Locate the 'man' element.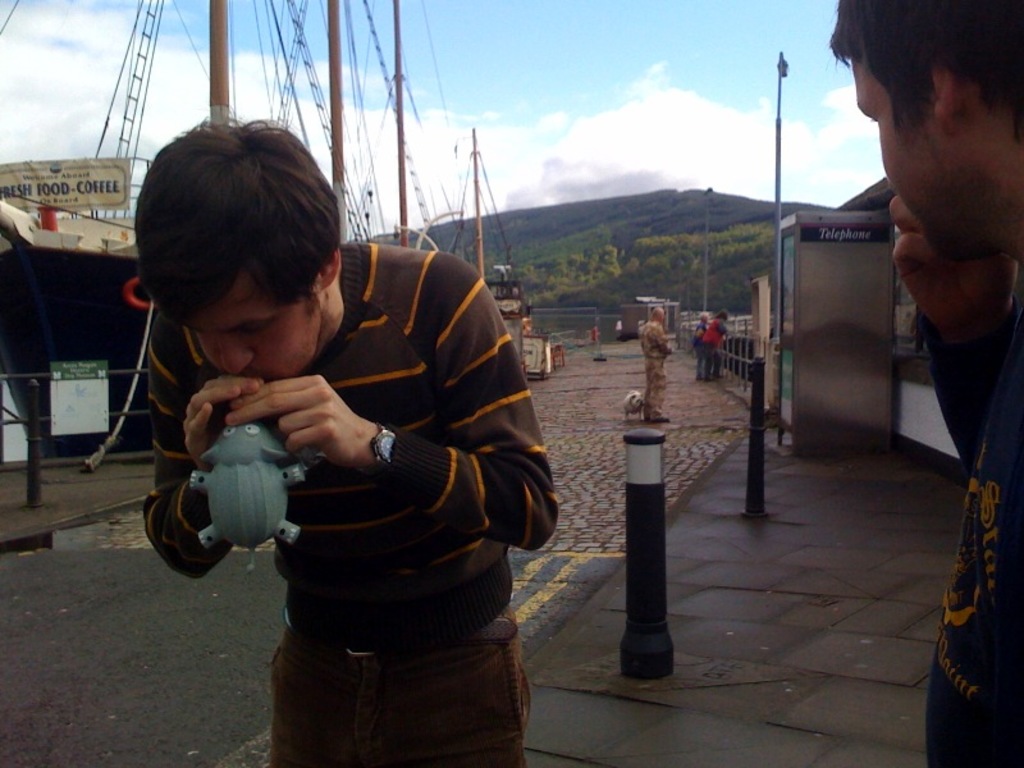
Element bbox: bbox=[829, 0, 1023, 767].
